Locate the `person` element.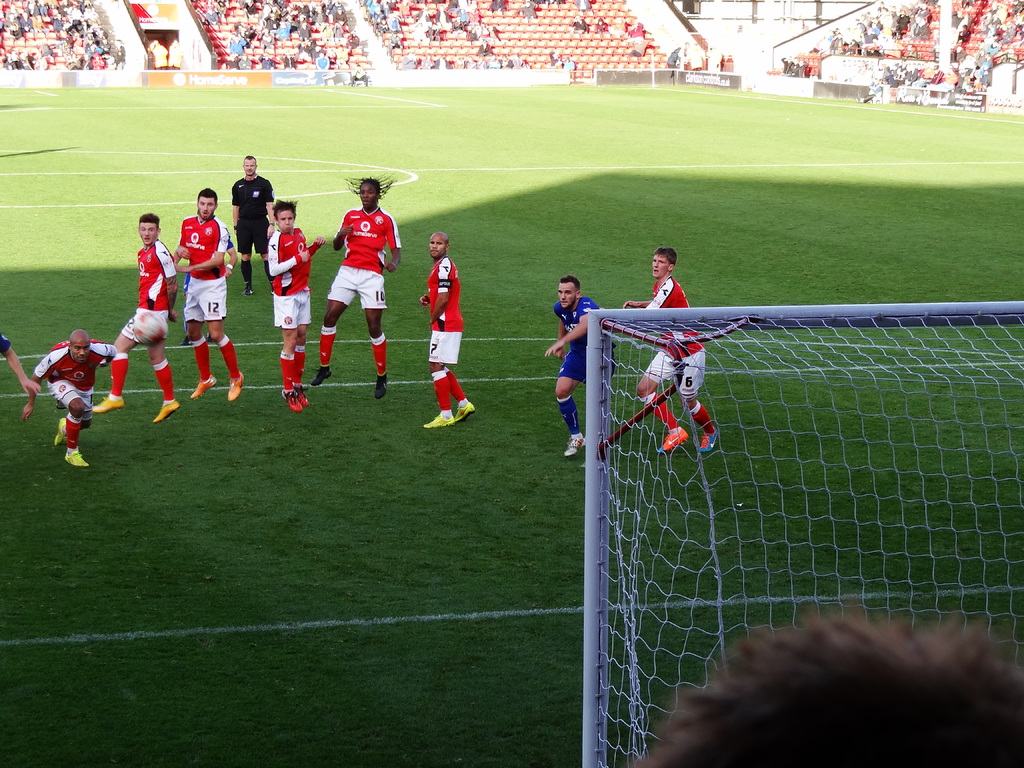
Element bbox: bbox=[266, 198, 328, 413].
